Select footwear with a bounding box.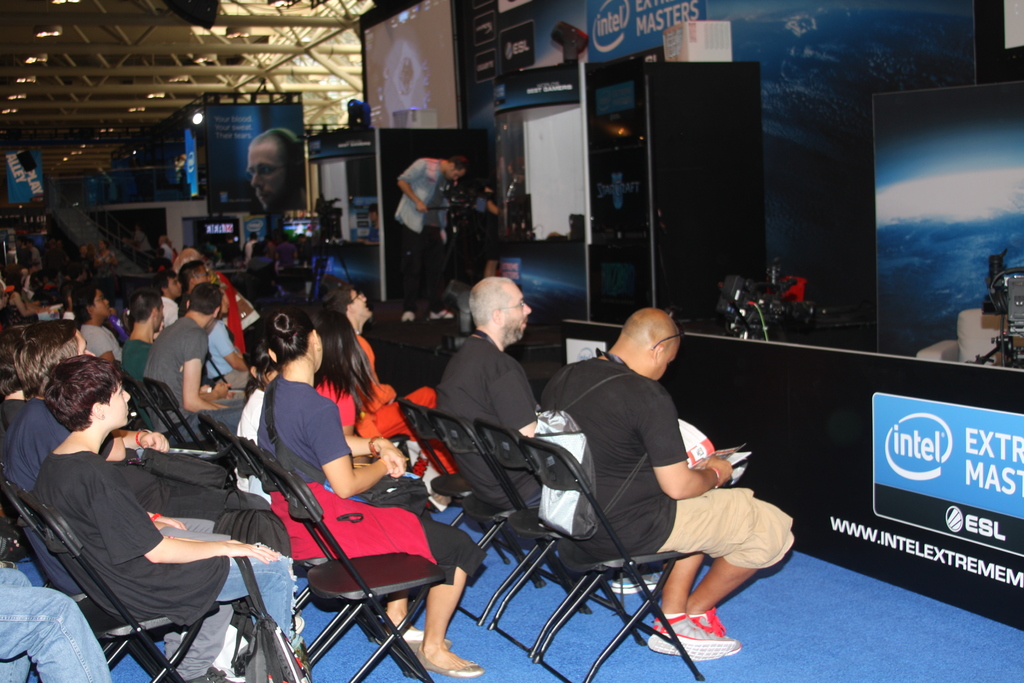
select_region(423, 491, 451, 515).
